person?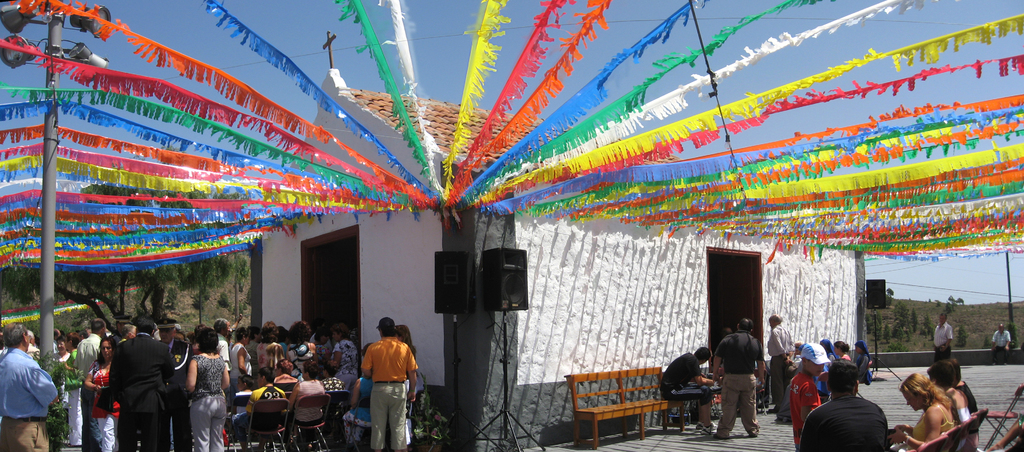
(797,356,893,451)
